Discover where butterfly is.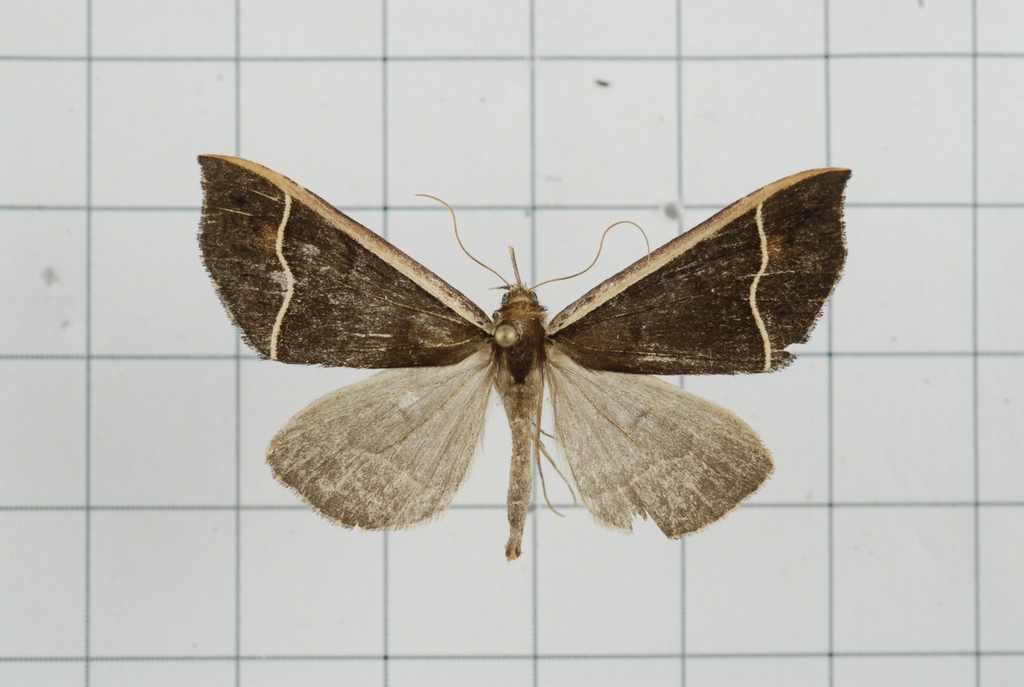
Discovered at {"left": 198, "top": 154, "right": 845, "bottom": 561}.
